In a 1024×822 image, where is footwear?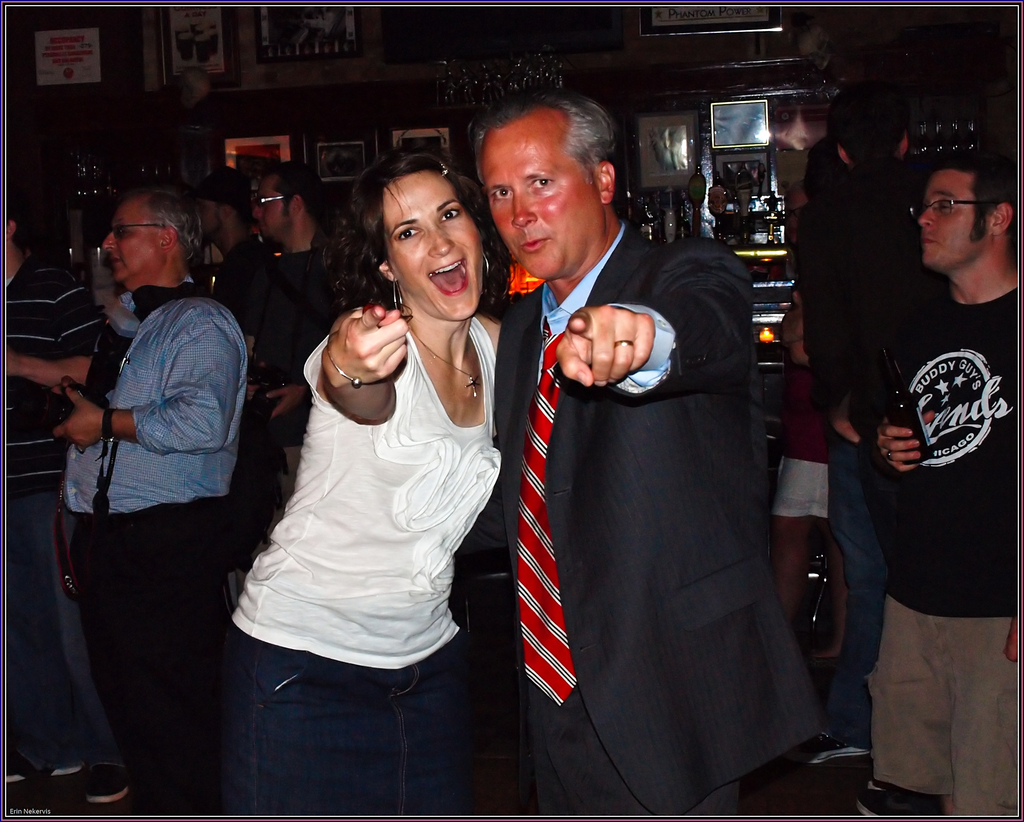
<box>89,762,127,803</box>.
